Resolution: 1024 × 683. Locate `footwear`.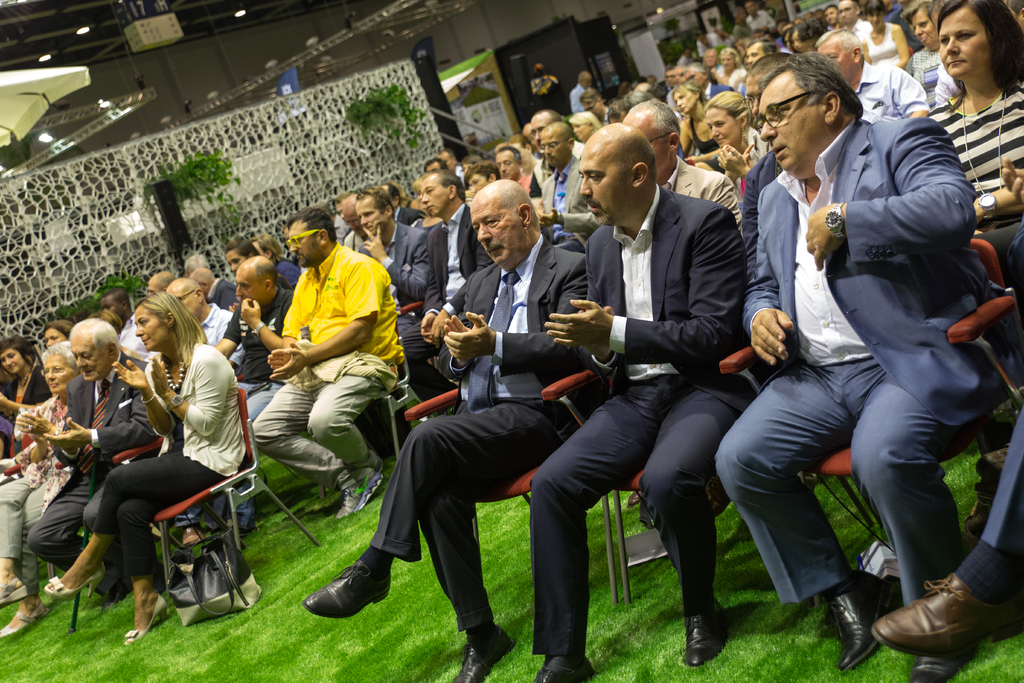
(left=536, top=659, right=595, bottom=682).
